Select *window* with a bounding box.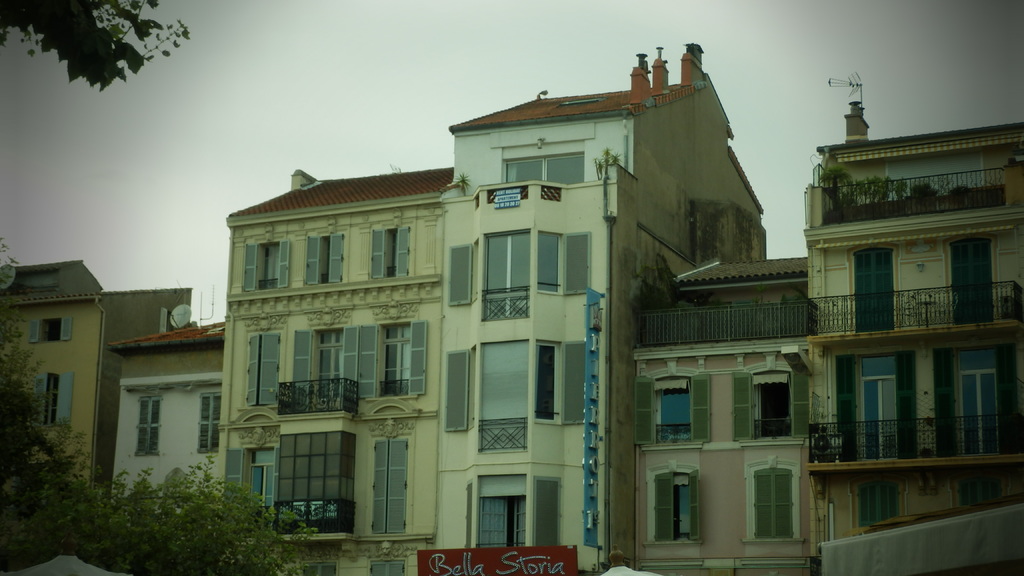
x1=446, y1=243, x2=474, y2=314.
